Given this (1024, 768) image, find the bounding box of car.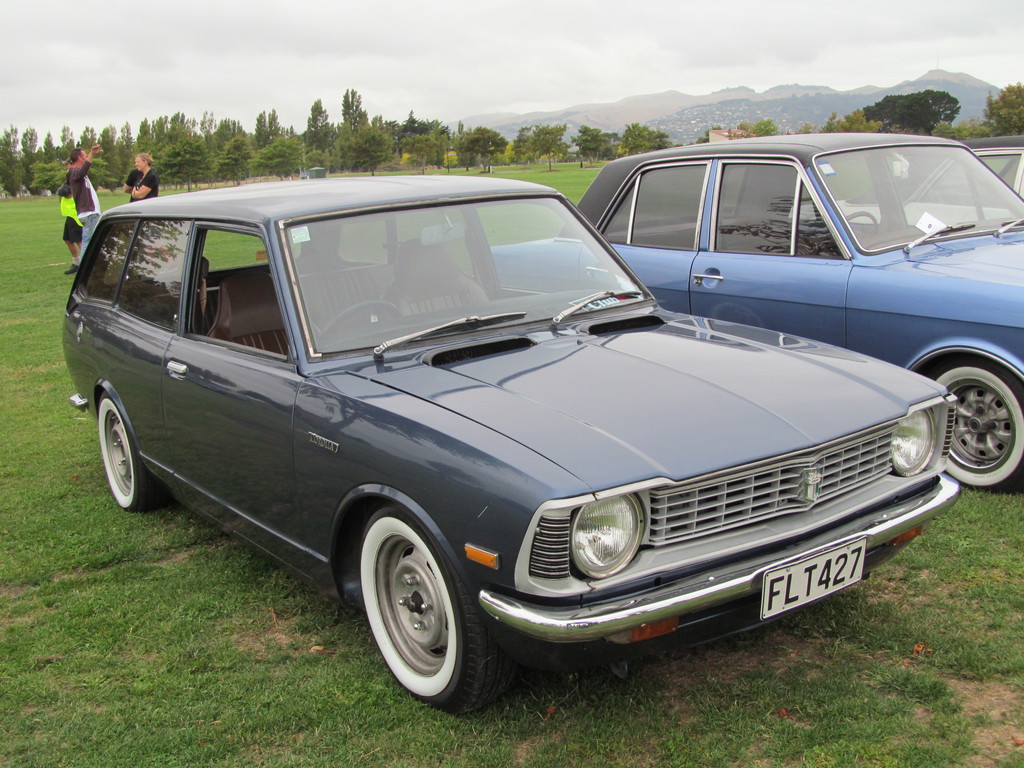
crop(459, 127, 1023, 492).
